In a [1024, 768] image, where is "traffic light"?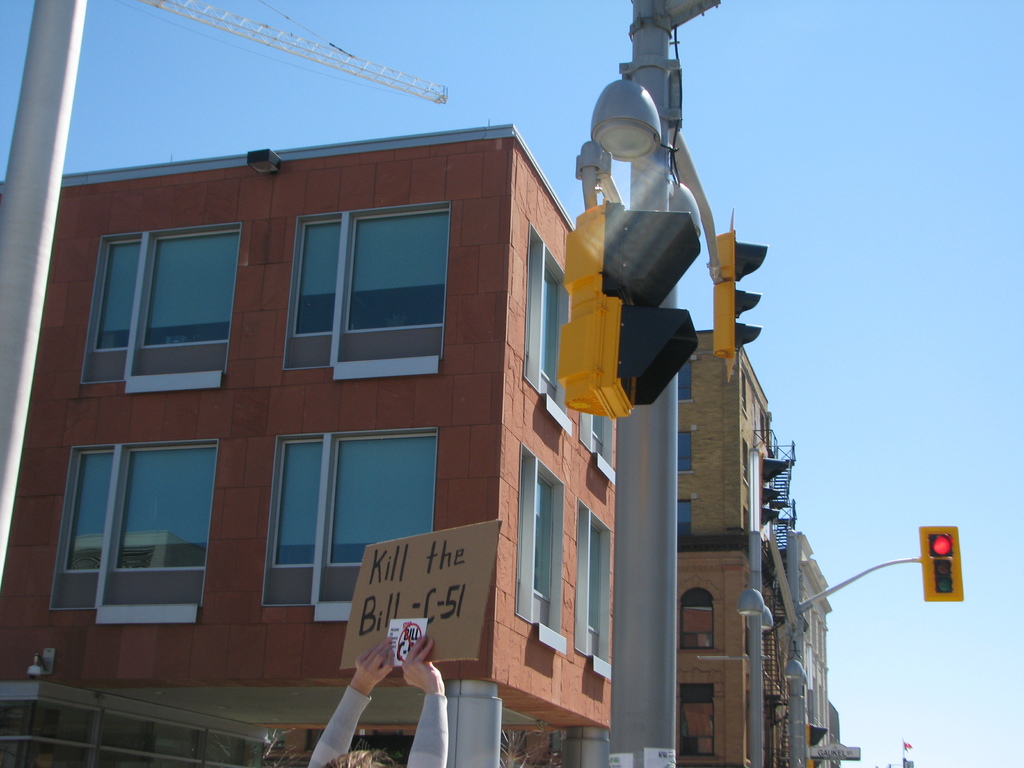
[712,209,769,386].
